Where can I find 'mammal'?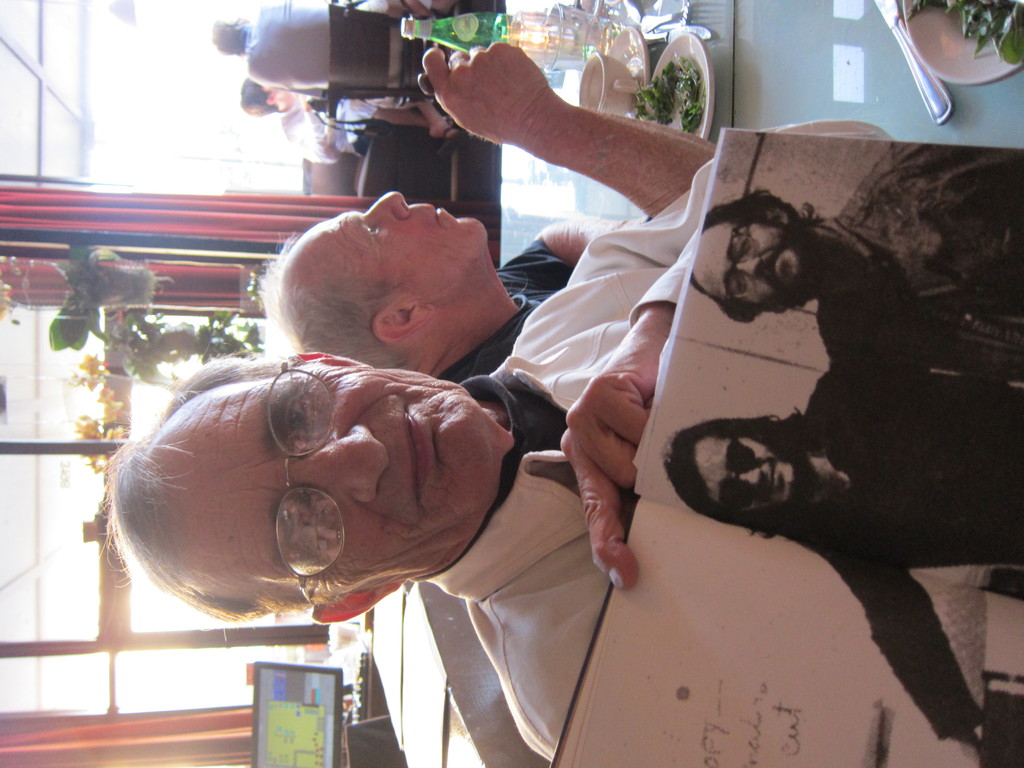
You can find it at bbox=(662, 361, 1023, 765).
